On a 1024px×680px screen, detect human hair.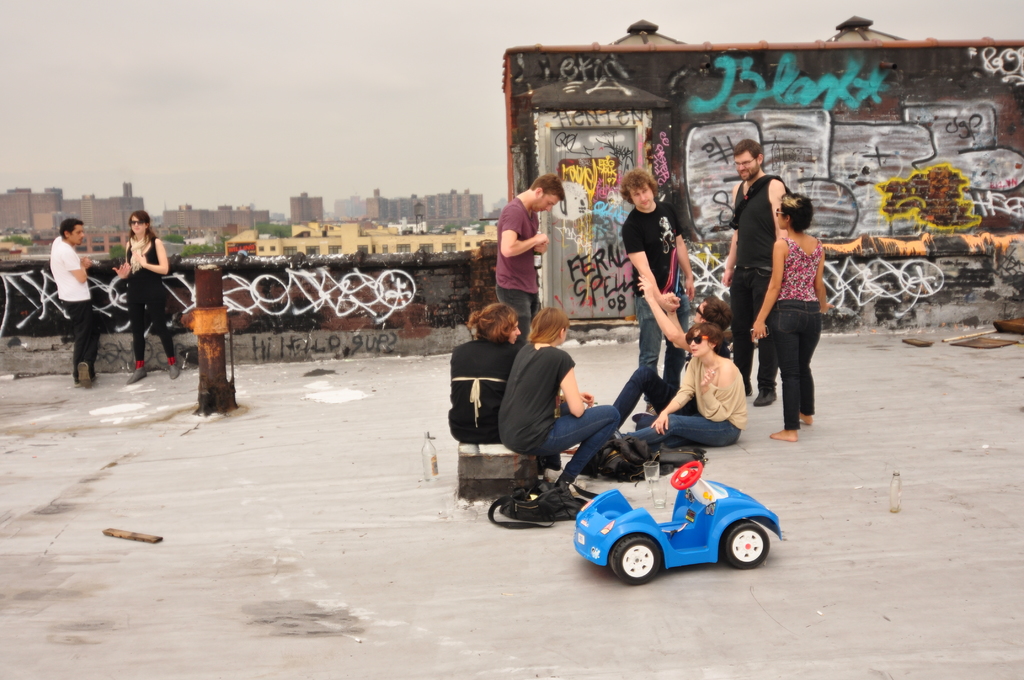
region(703, 294, 737, 334).
